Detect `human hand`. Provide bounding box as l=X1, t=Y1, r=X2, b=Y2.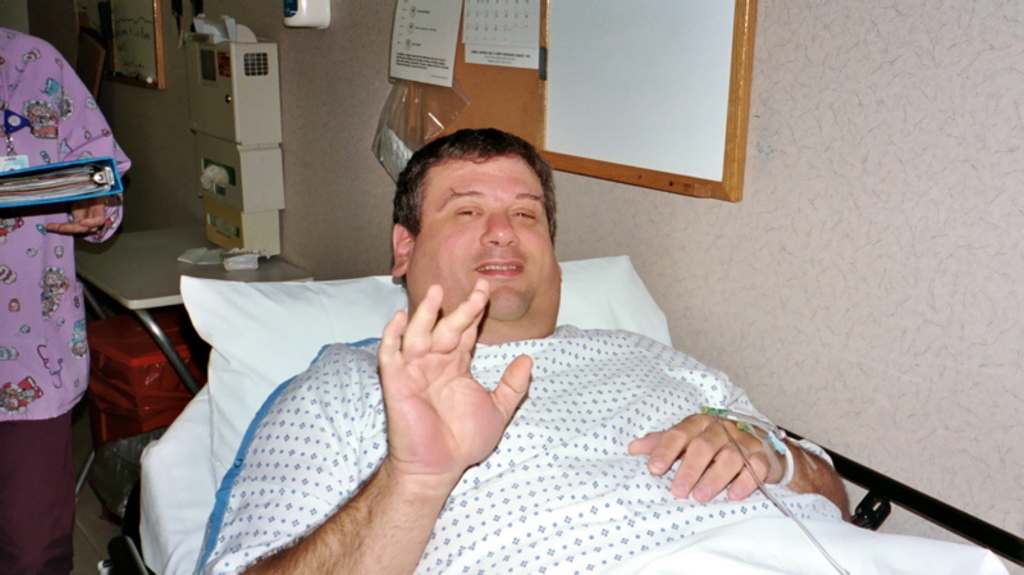
l=42, t=200, r=108, b=237.
